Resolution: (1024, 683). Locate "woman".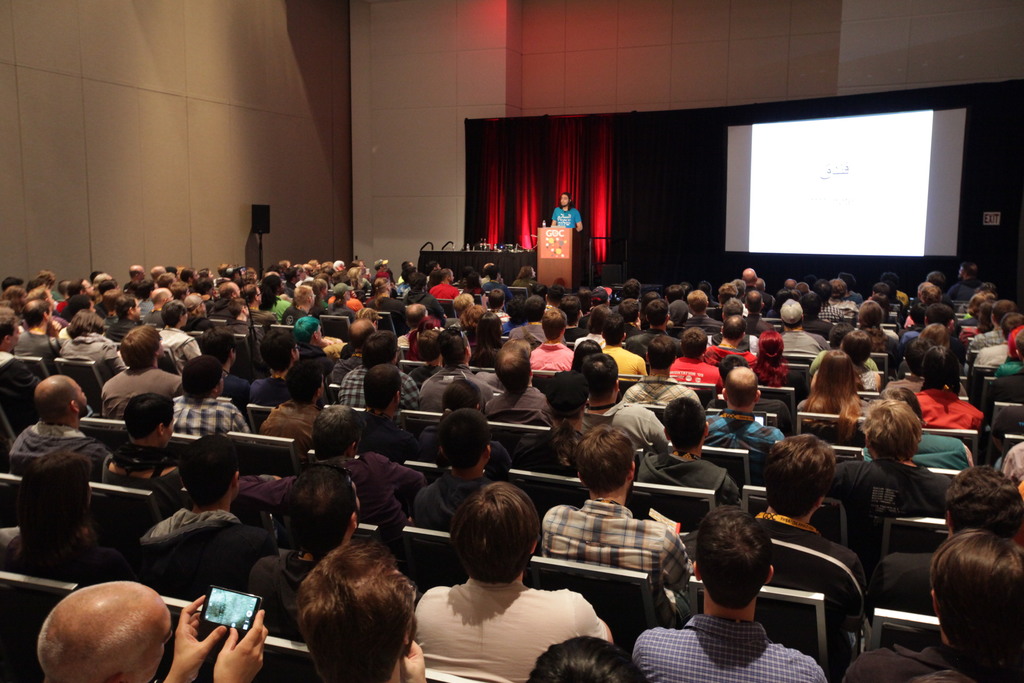
bbox=[410, 380, 516, 480].
